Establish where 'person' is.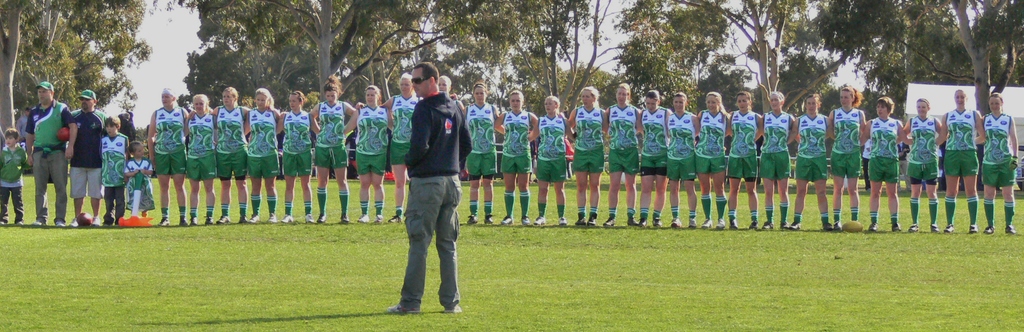
Established at 389:61:468:314.
